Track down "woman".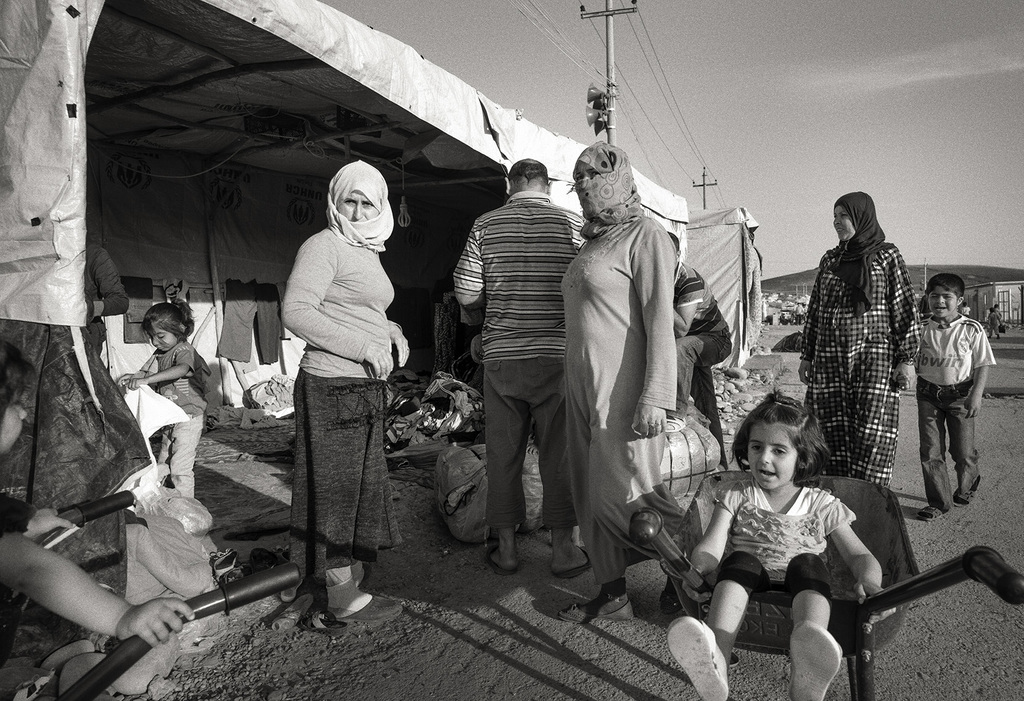
Tracked to [left=557, top=139, right=696, bottom=626].
